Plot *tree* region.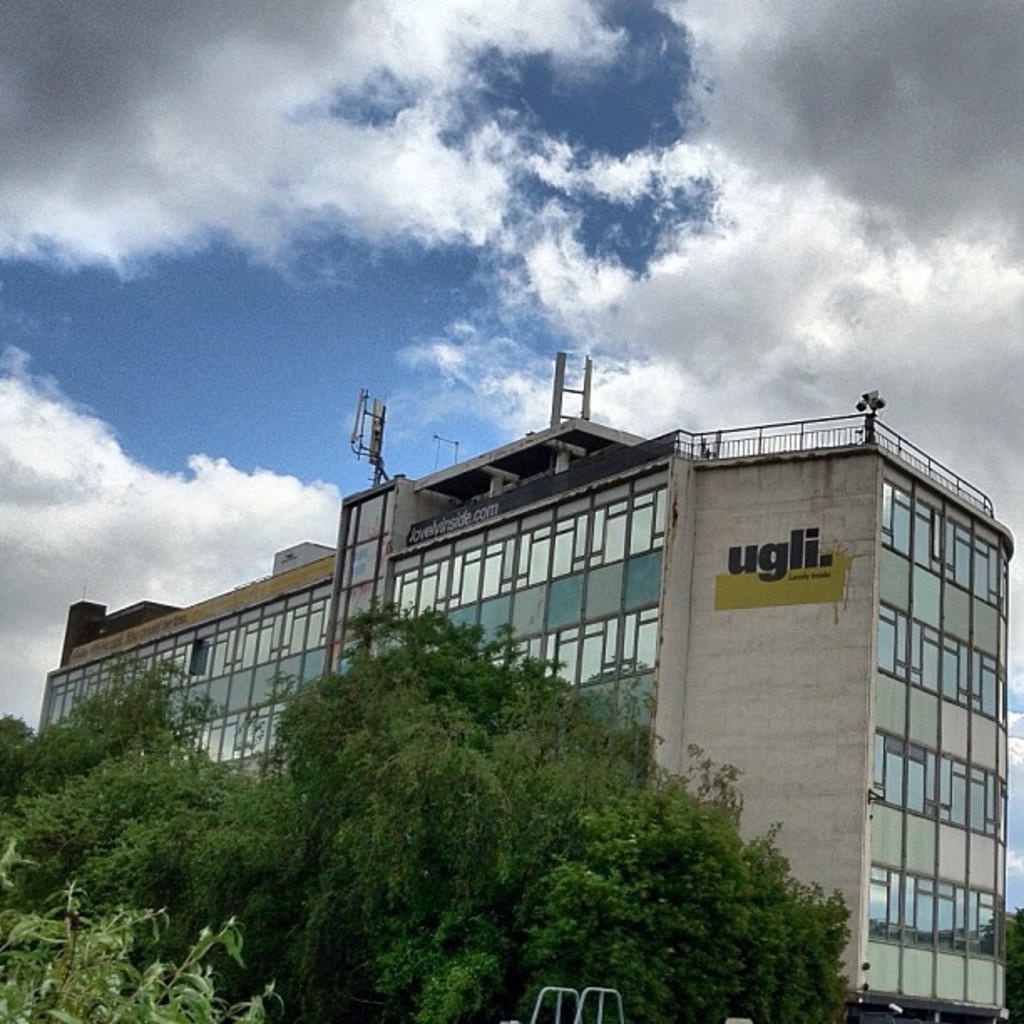
Plotted at Rect(0, 838, 288, 1019).
